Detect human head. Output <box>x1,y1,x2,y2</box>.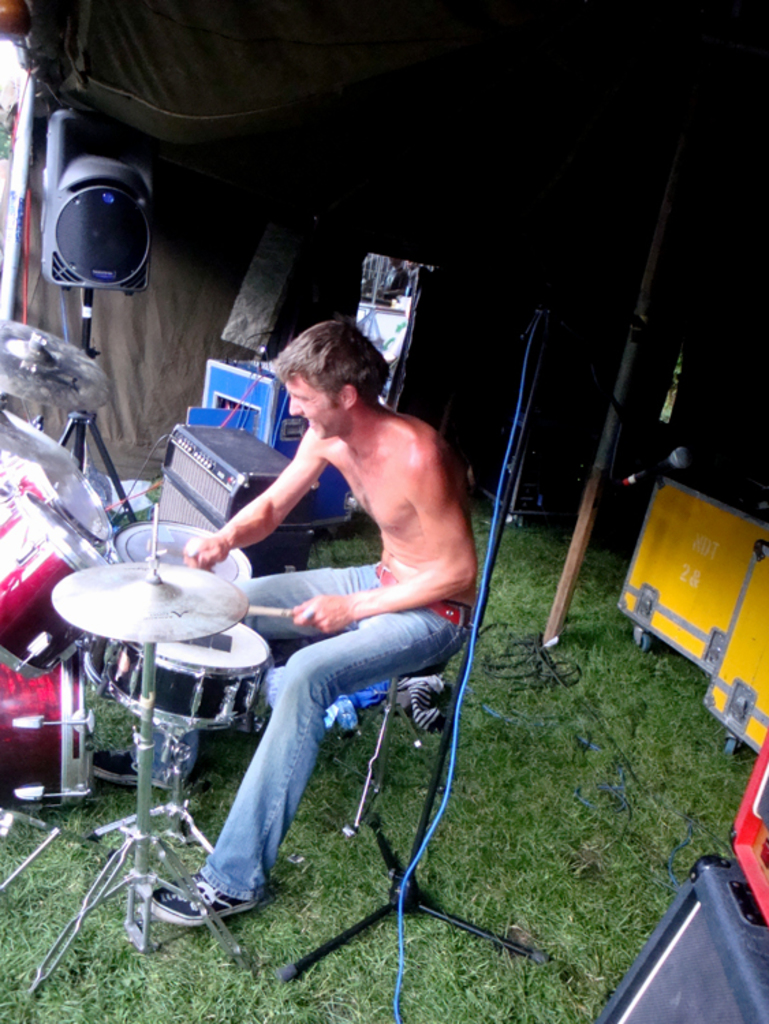
<box>266,306,389,426</box>.
